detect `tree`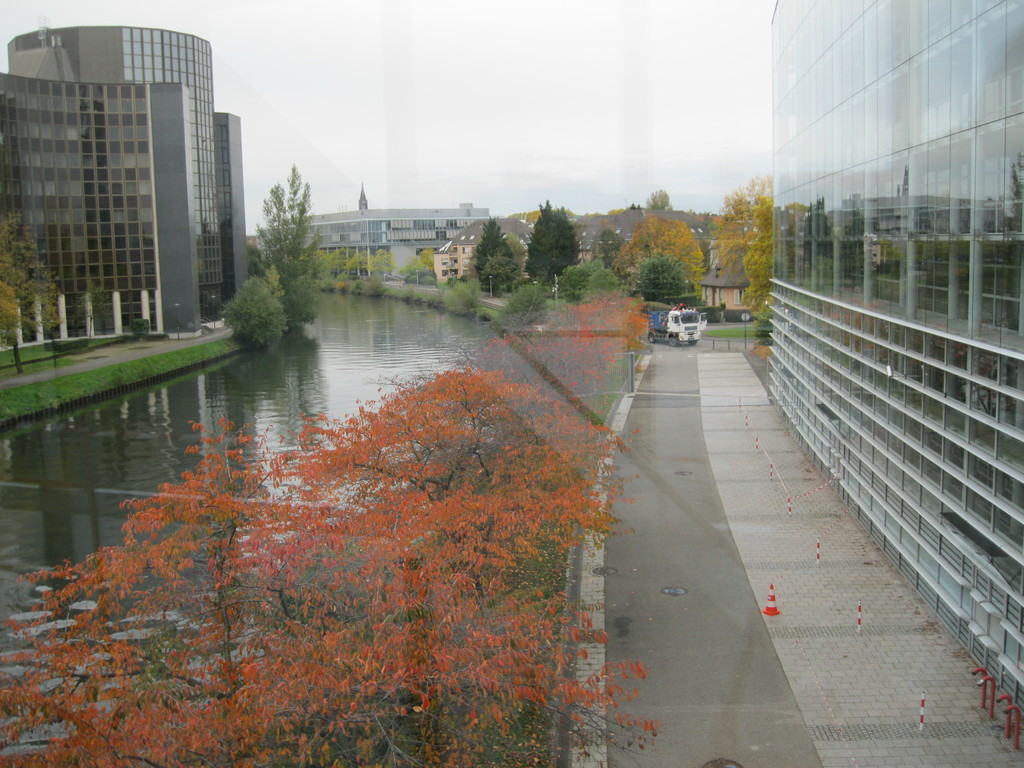
<bbox>358, 180, 371, 209</bbox>
